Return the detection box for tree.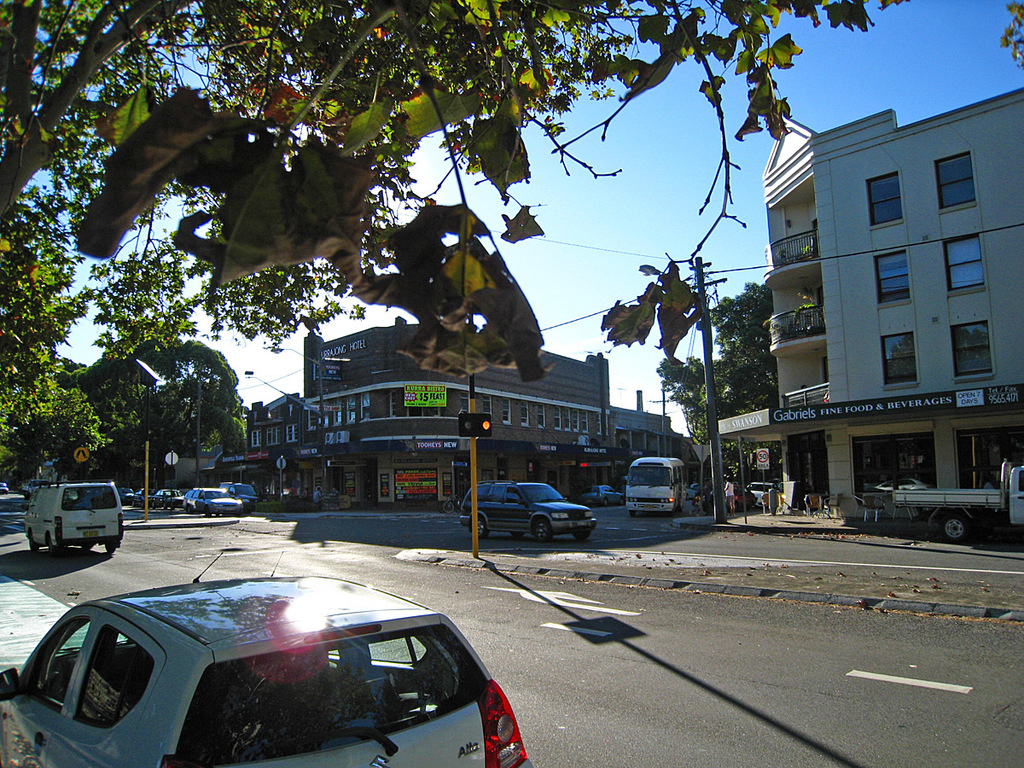
x1=11, y1=6, x2=965, y2=561.
